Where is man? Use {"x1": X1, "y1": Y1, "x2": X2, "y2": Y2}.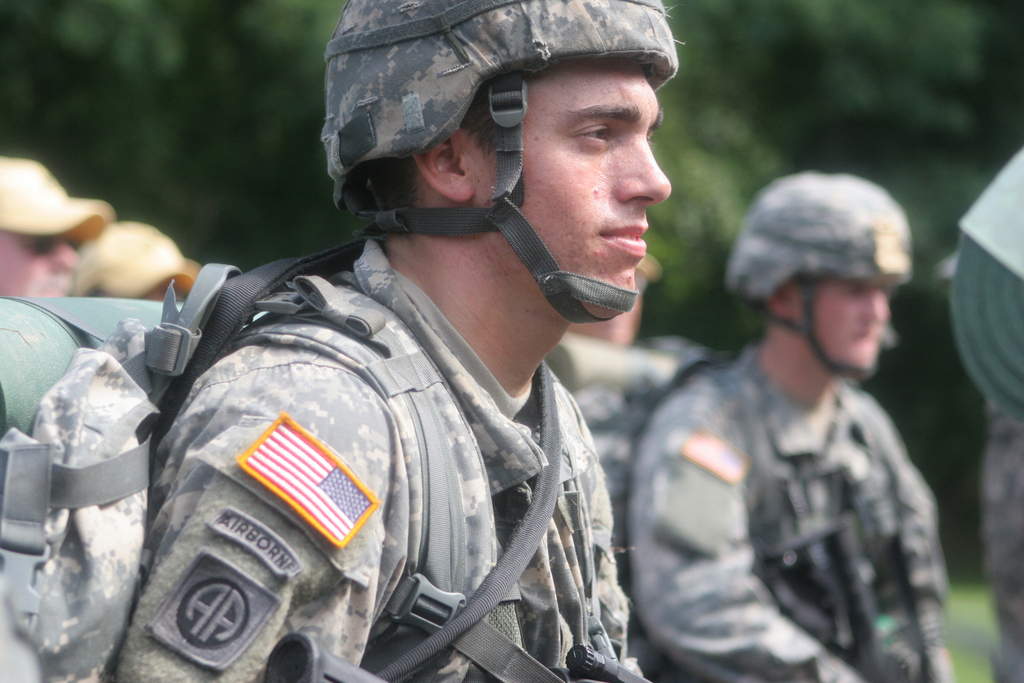
{"x1": 34, "y1": 45, "x2": 777, "y2": 682}.
